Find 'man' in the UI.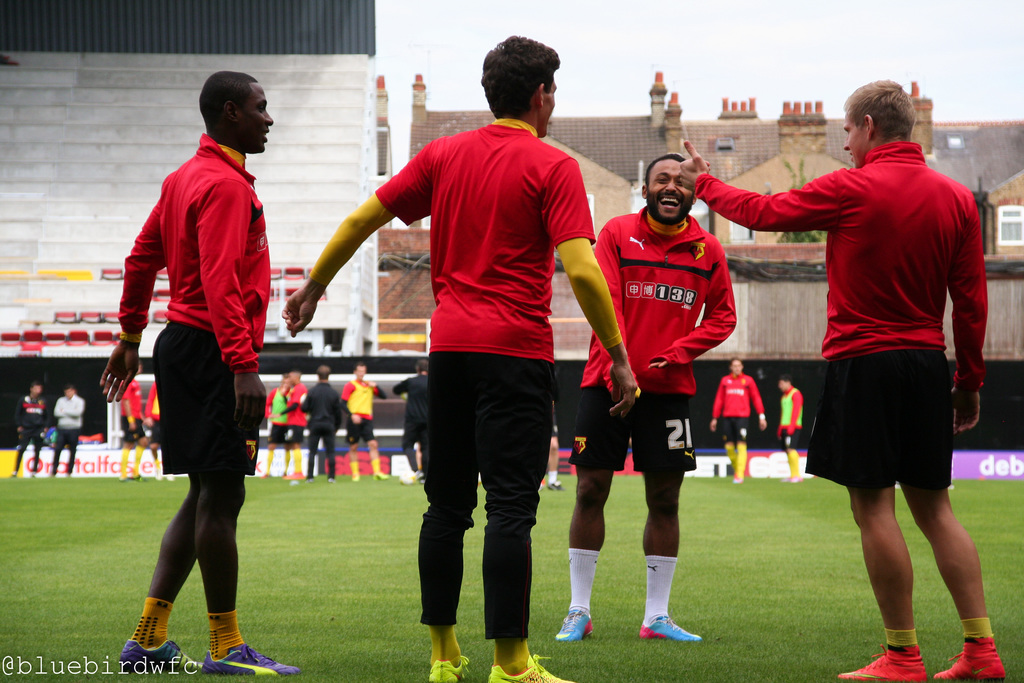
UI element at pyautogui.locateOnScreen(4, 378, 53, 486).
